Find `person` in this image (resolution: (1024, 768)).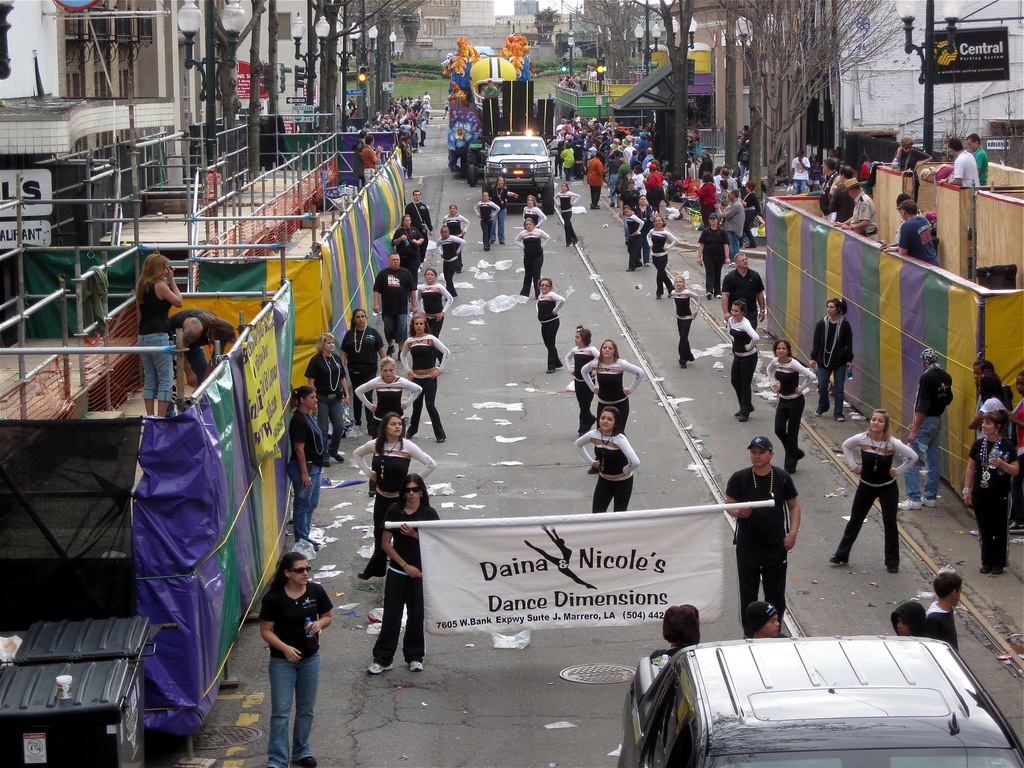
<bbox>369, 477, 445, 676</bbox>.
